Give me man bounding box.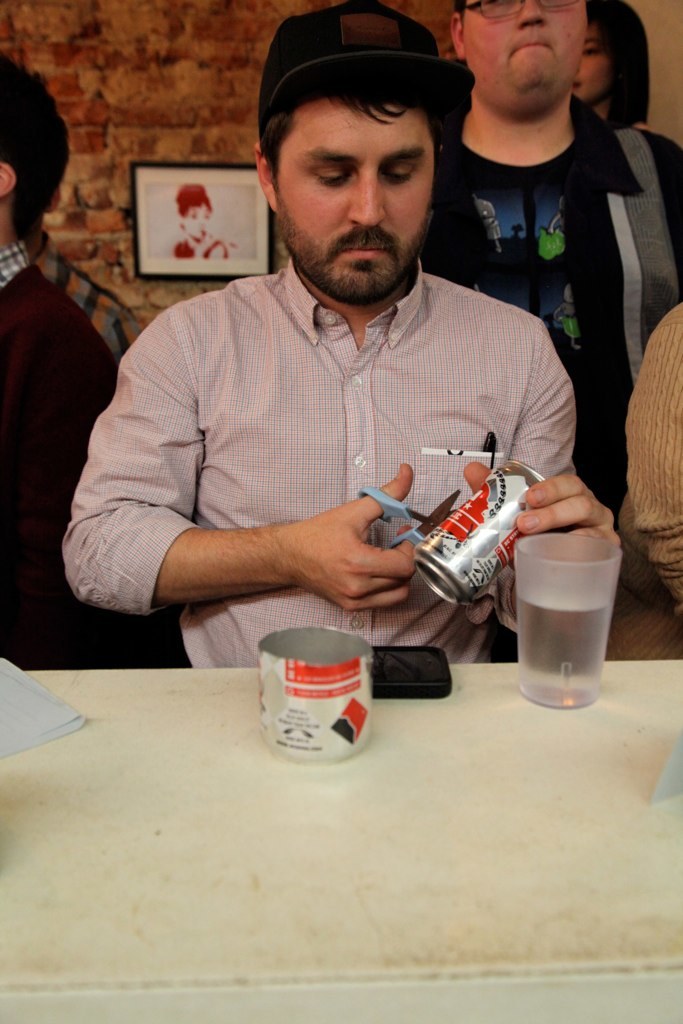
[left=602, top=298, right=682, bottom=668].
